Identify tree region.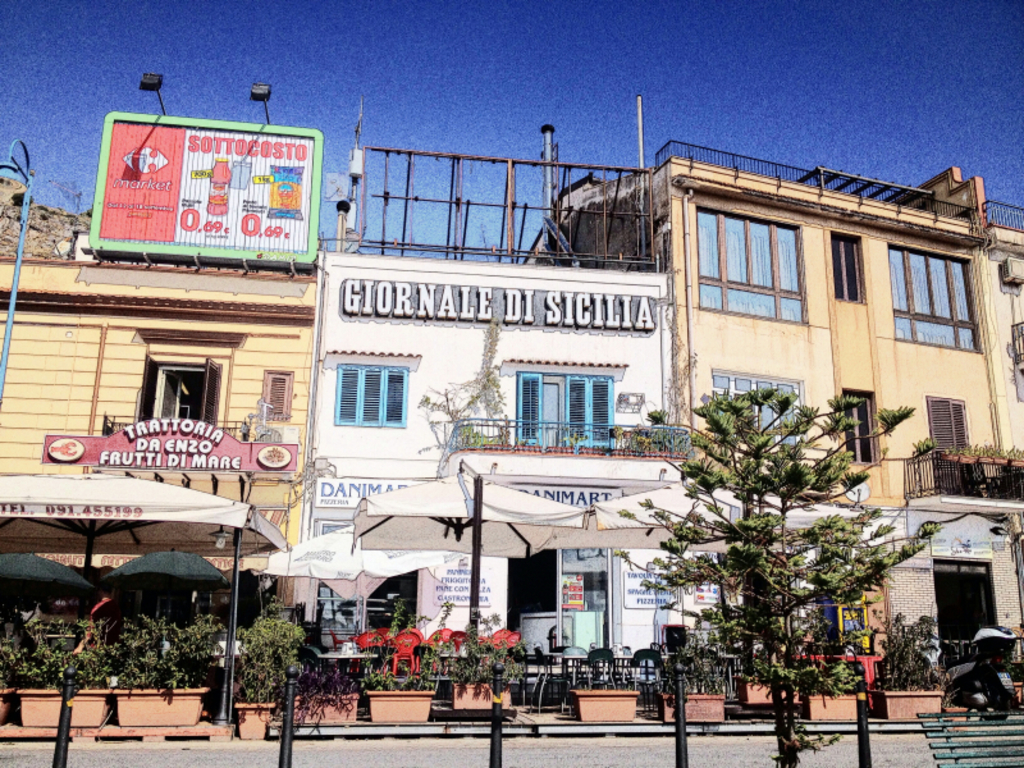
Region: [left=613, top=383, right=946, bottom=767].
